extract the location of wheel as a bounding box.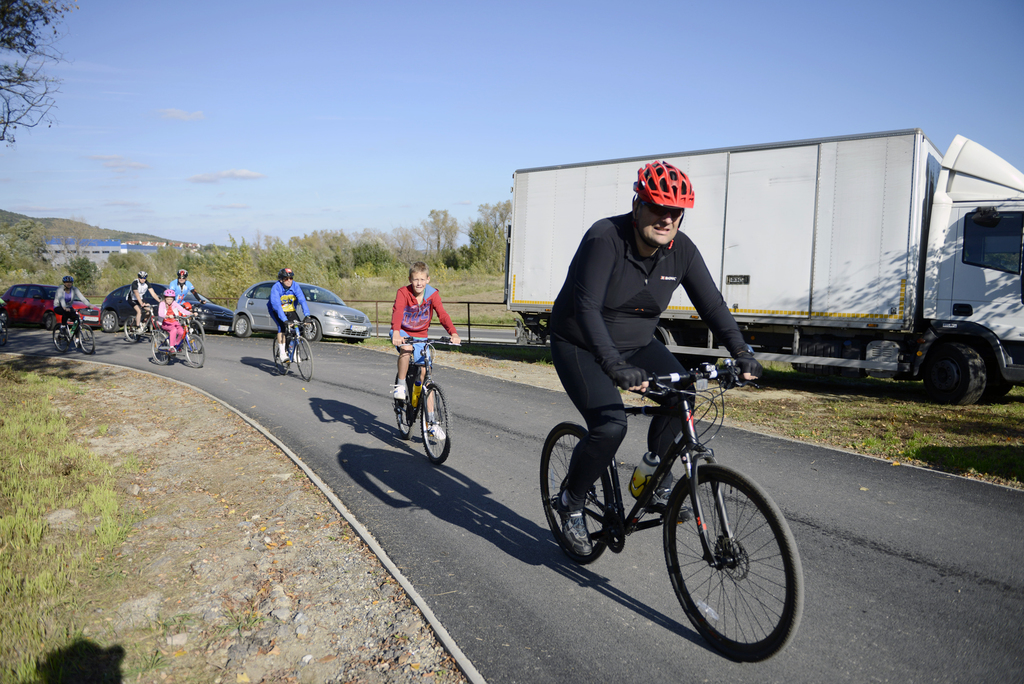
l=274, t=340, r=291, b=374.
